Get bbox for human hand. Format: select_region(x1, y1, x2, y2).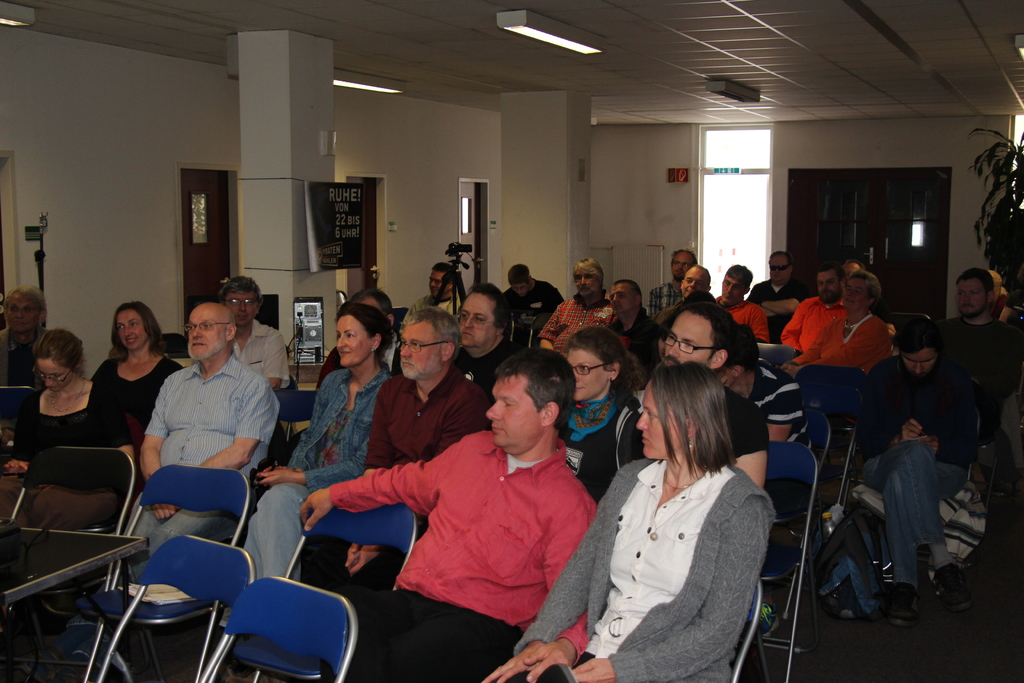
select_region(573, 657, 616, 682).
